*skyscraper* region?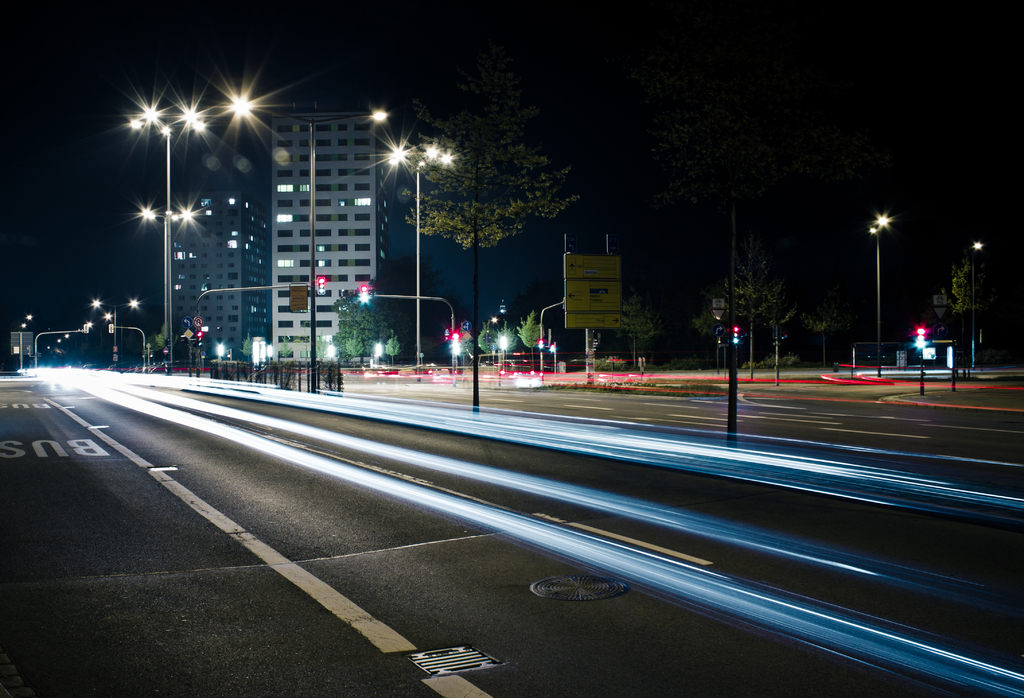
Rect(269, 97, 409, 358)
